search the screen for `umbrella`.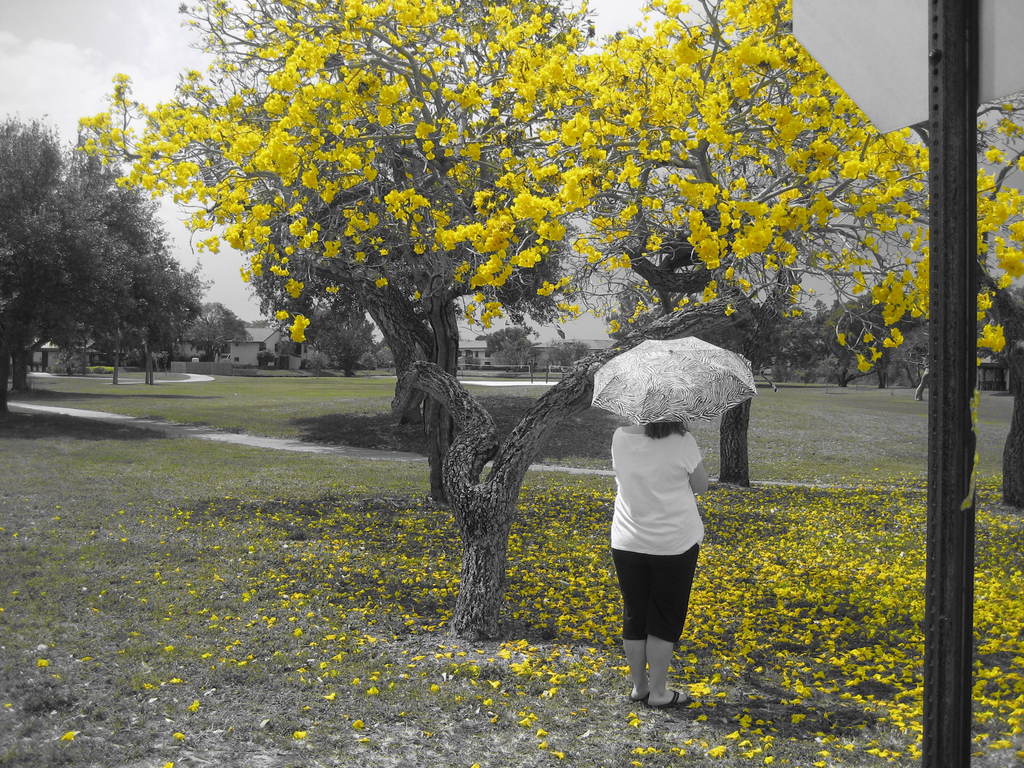
Found at rect(587, 333, 760, 436).
